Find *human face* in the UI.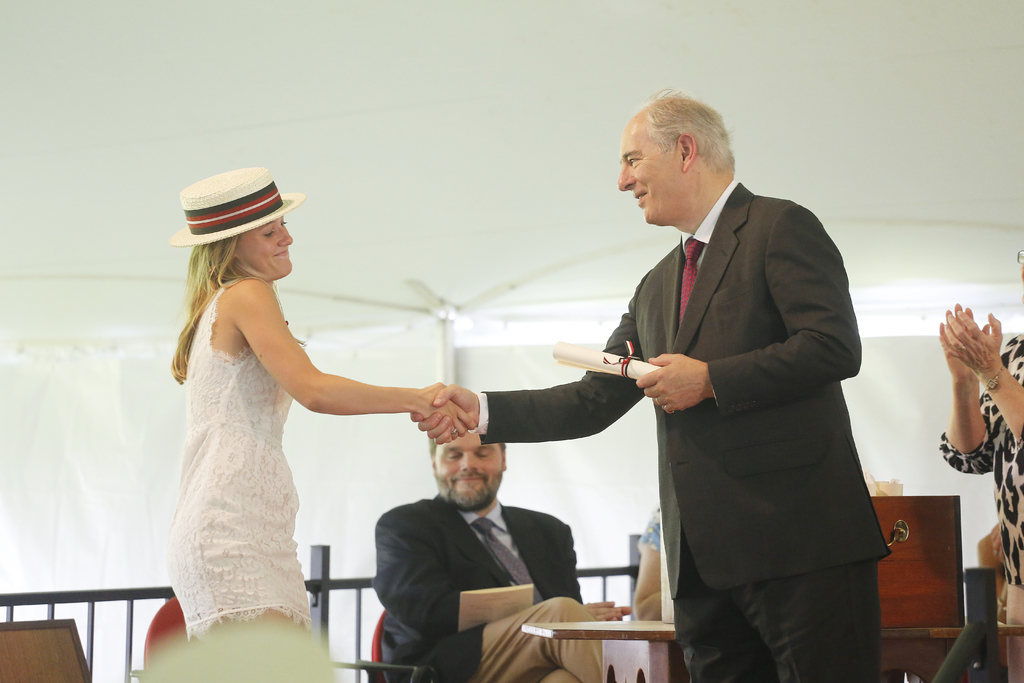
UI element at locate(236, 216, 292, 278).
